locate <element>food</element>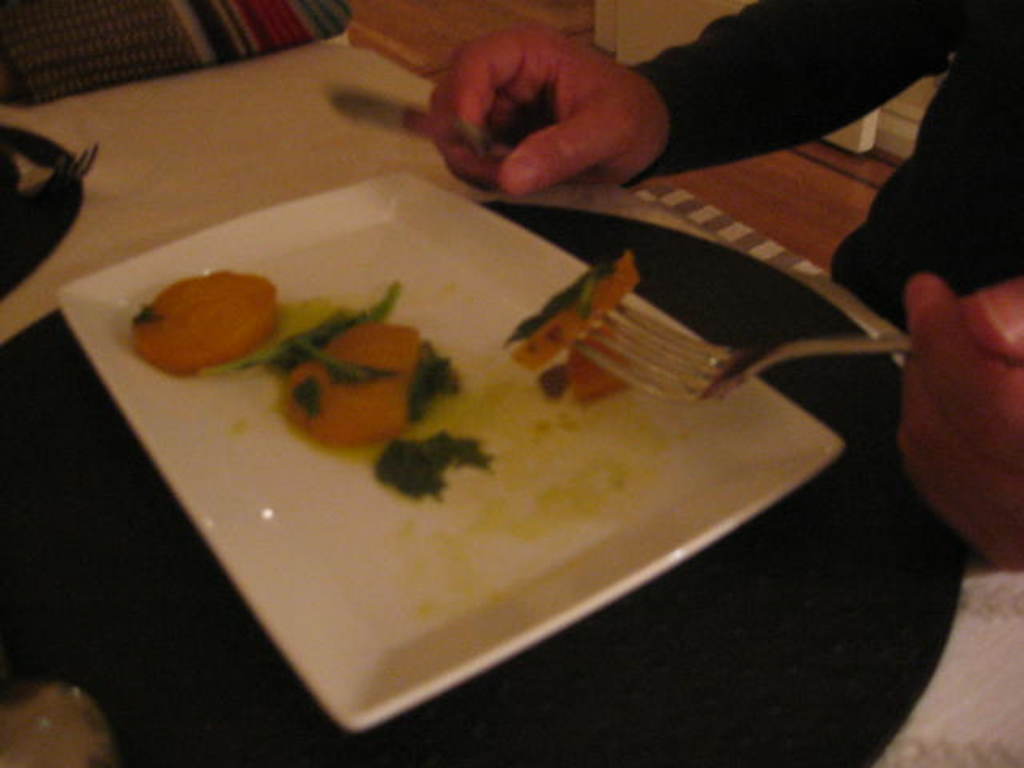
(left=224, top=277, right=502, bottom=510)
